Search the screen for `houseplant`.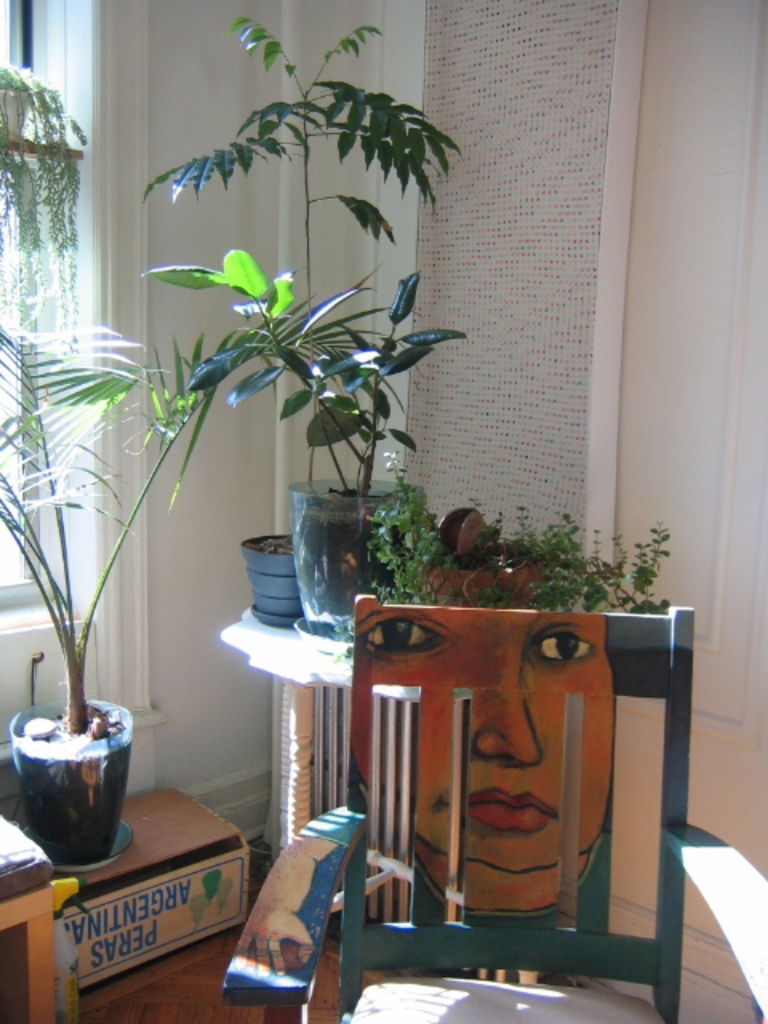
Found at region(357, 494, 674, 624).
